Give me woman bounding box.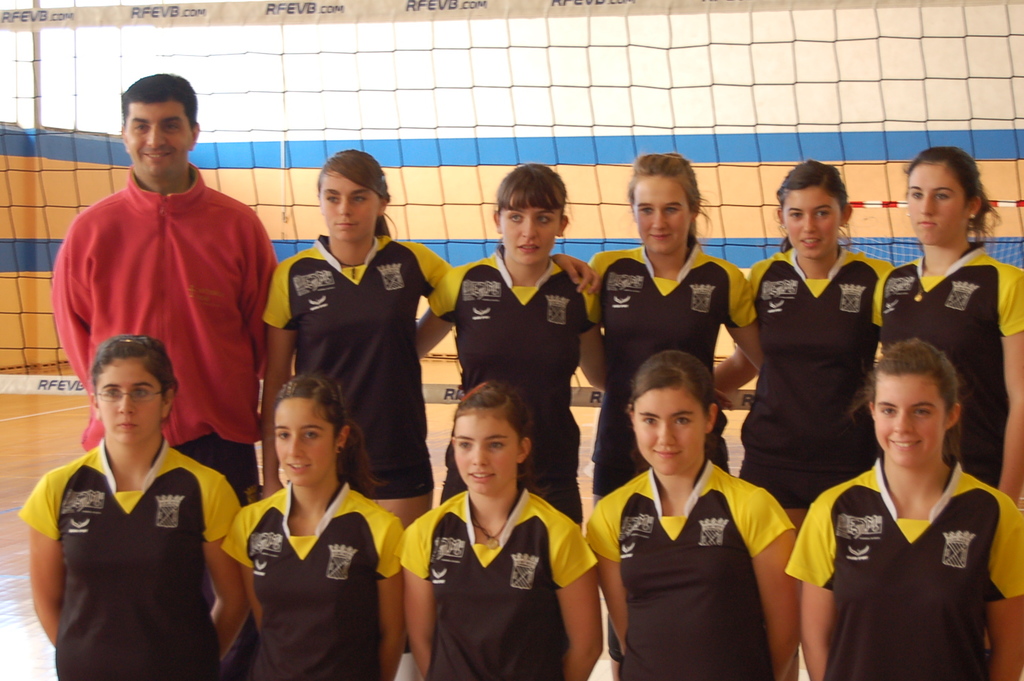
pyautogui.locateOnScreen(406, 155, 614, 542).
